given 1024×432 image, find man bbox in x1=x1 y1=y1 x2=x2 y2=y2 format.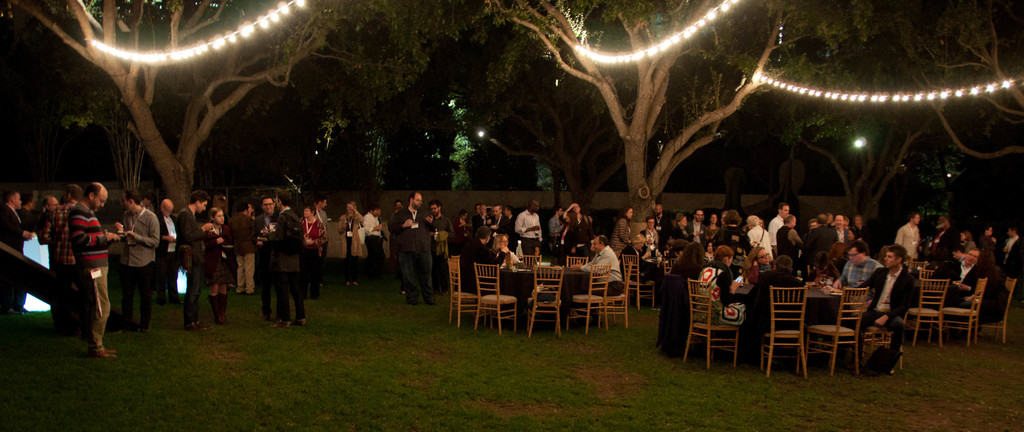
x1=895 y1=211 x2=920 y2=261.
